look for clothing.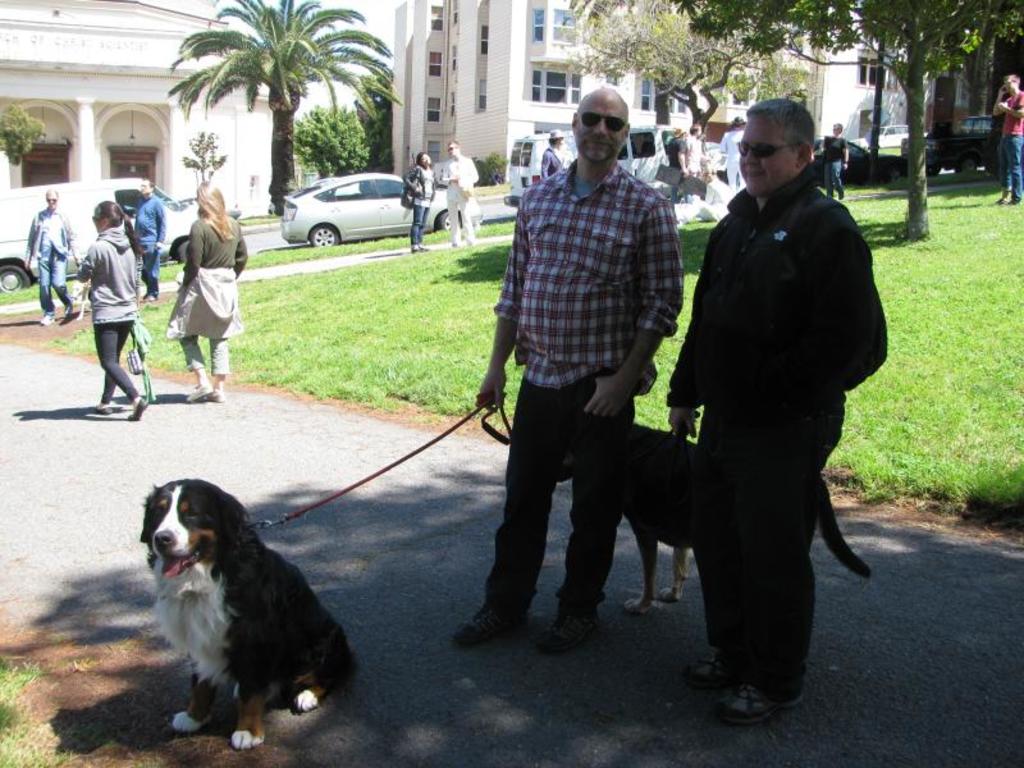
Found: <bbox>134, 193, 165, 296</bbox>.
